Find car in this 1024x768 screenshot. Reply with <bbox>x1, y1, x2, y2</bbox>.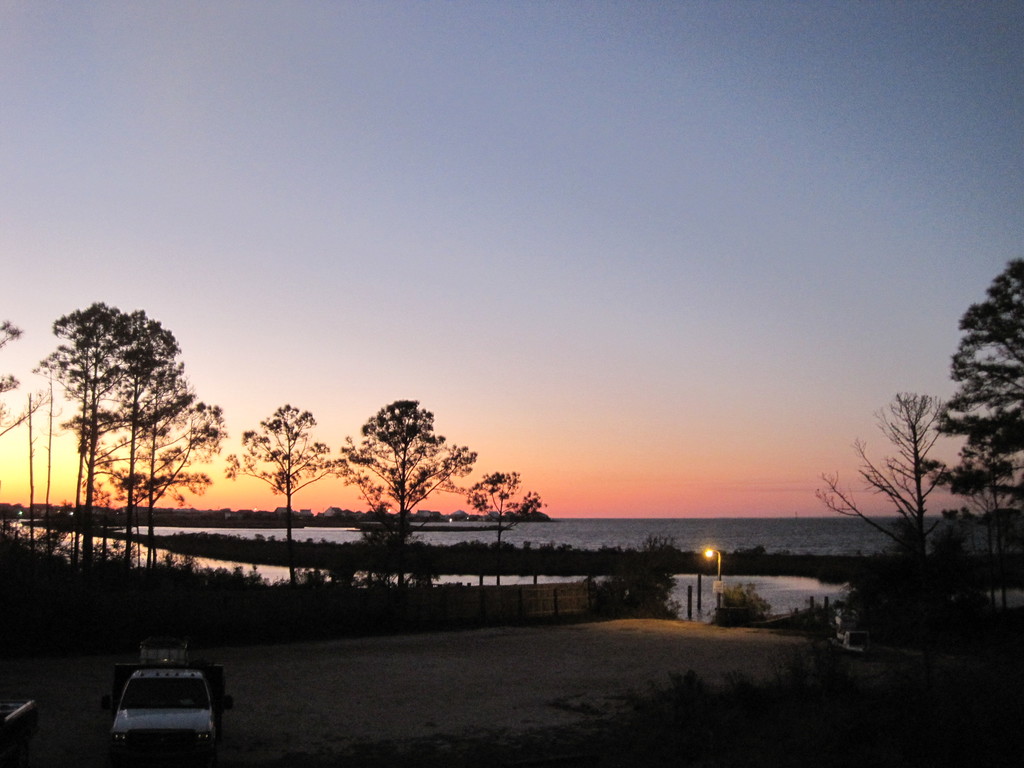
<bbox>97, 661, 227, 762</bbox>.
